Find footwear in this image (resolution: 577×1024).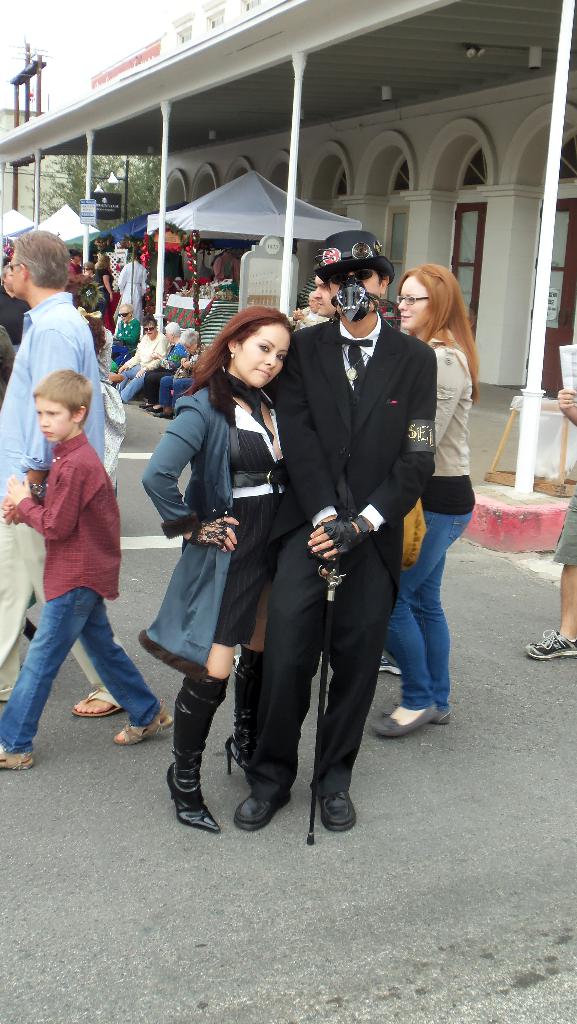
375:700:437:737.
